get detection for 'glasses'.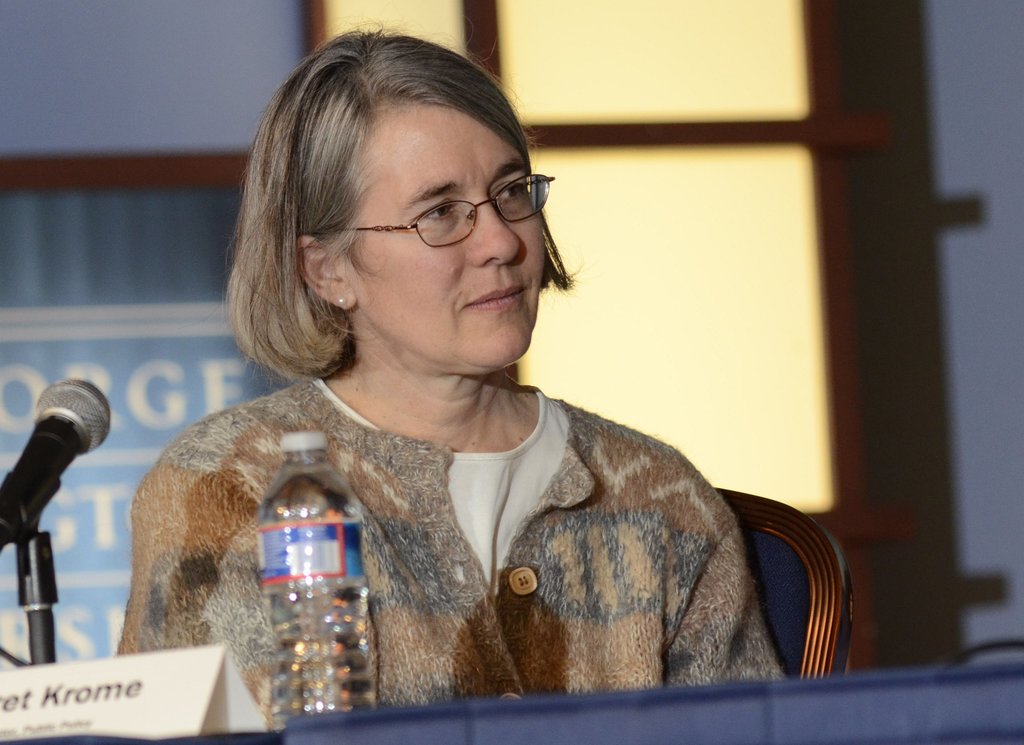
Detection: bbox=[329, 160, 562, 243].
